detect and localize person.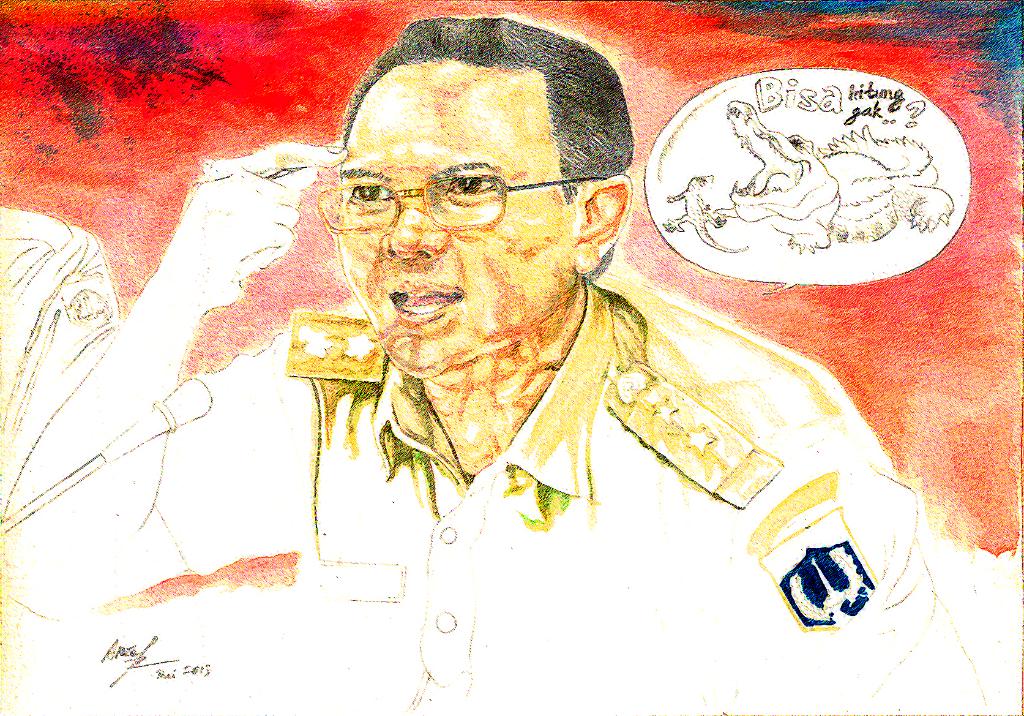
Localized at Rect(0, 12, 996, 715).
